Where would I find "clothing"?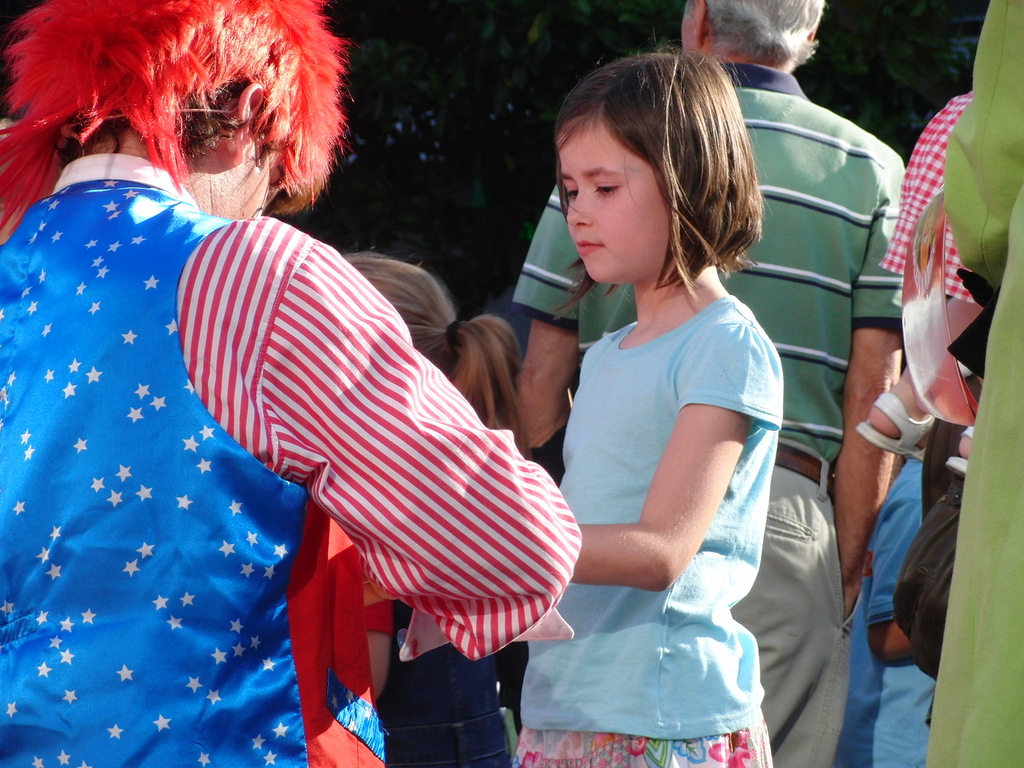
At rect(0, 150, 580, 767).
